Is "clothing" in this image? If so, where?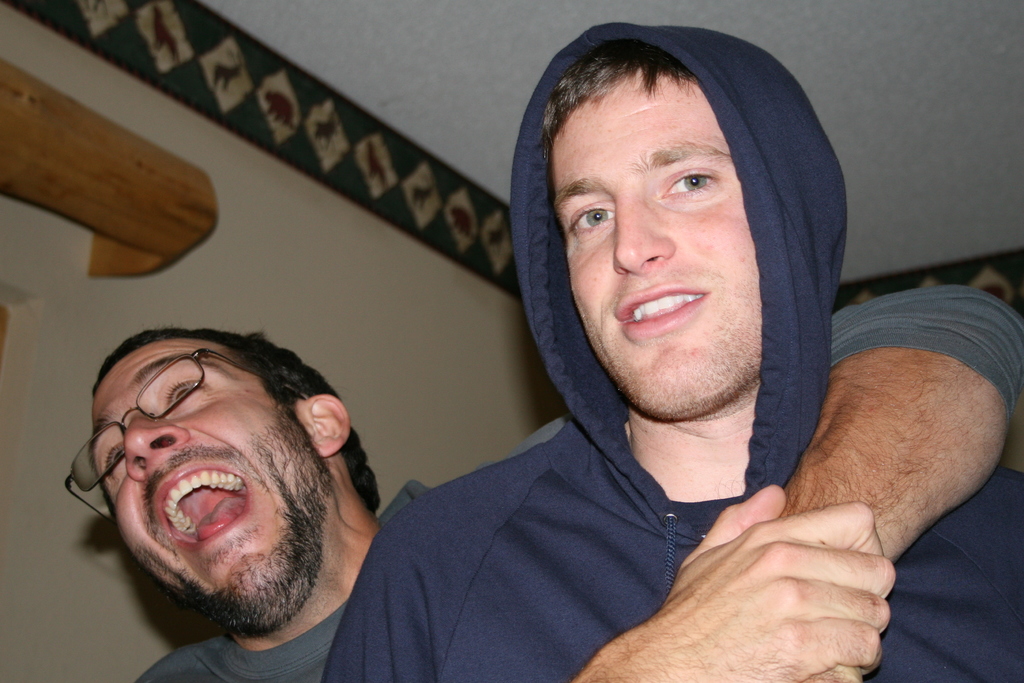
Yes, at (left=316, top=19, right=1023, bottom=682).
